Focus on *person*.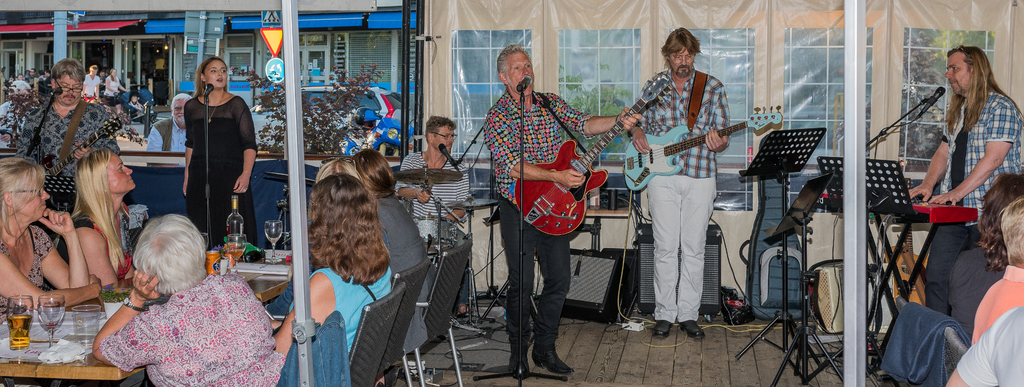
Focused at <bbox>94, 213, 285, 386</bbox>.
